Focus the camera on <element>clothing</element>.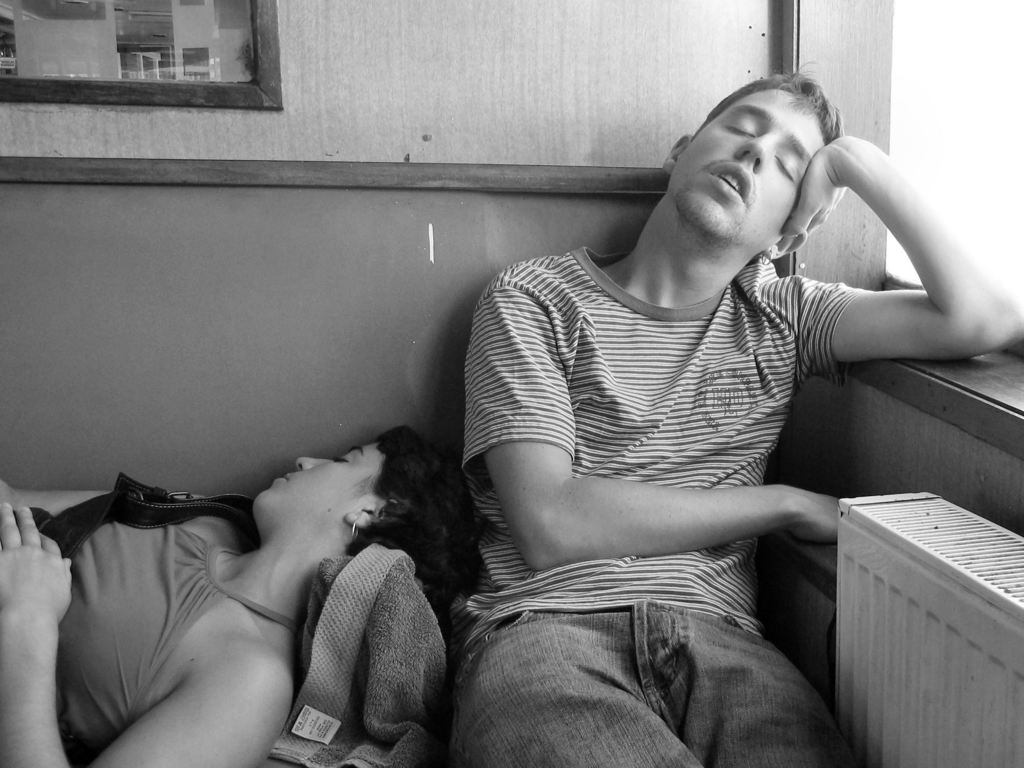
Focus region: x1=441 y1=239 x2=883 y2=767.
